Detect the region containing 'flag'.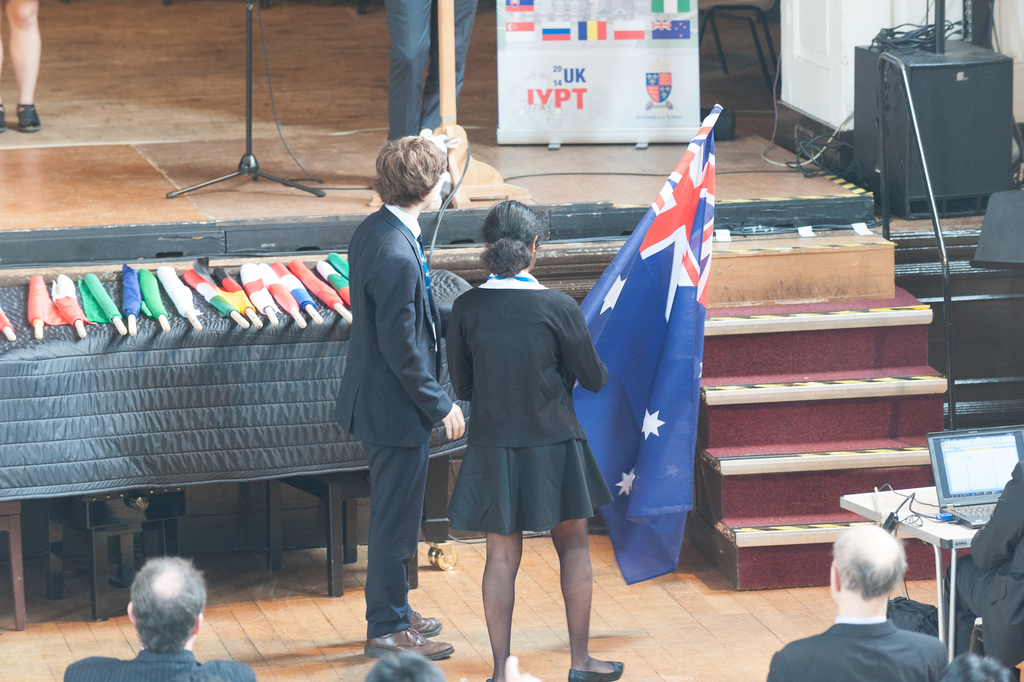
(613, 17, 648, 42).
